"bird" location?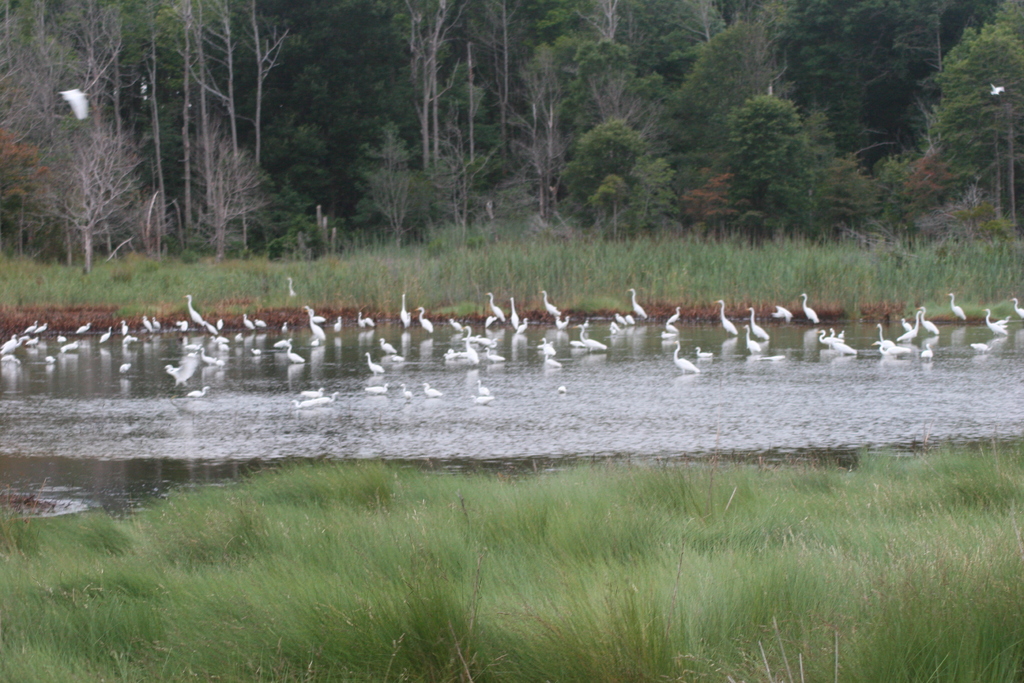
x1=101 y1=323 x2=114 y2=345
